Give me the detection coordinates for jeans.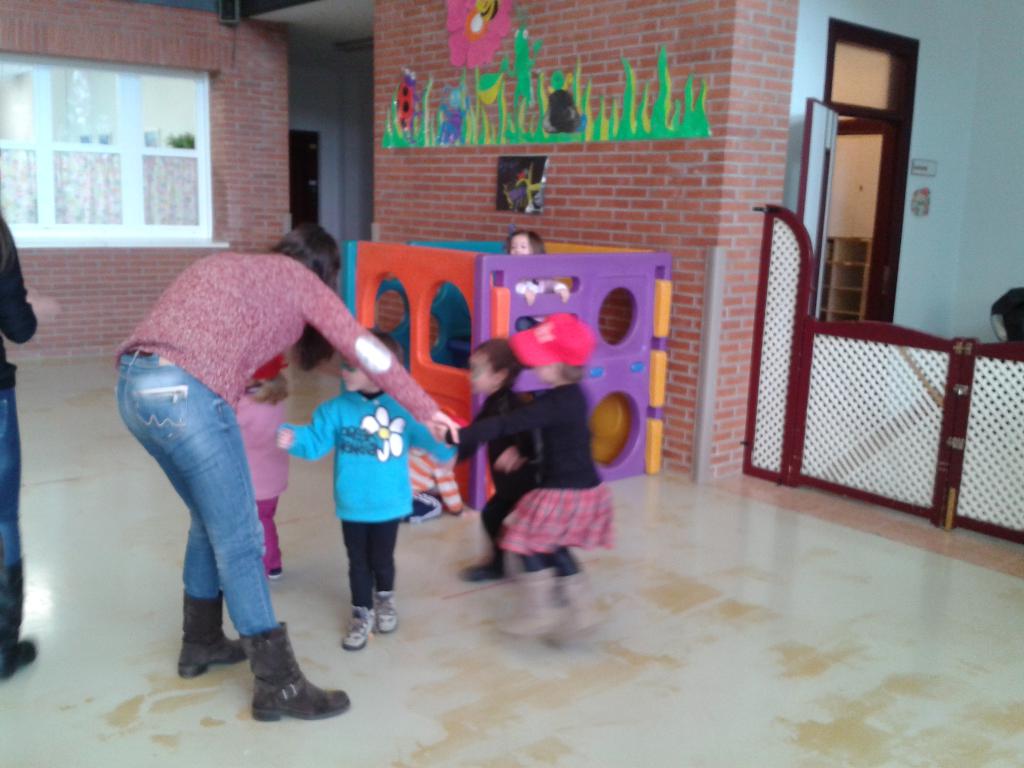
x1=337 y1=524 x2=396 y2=619.
